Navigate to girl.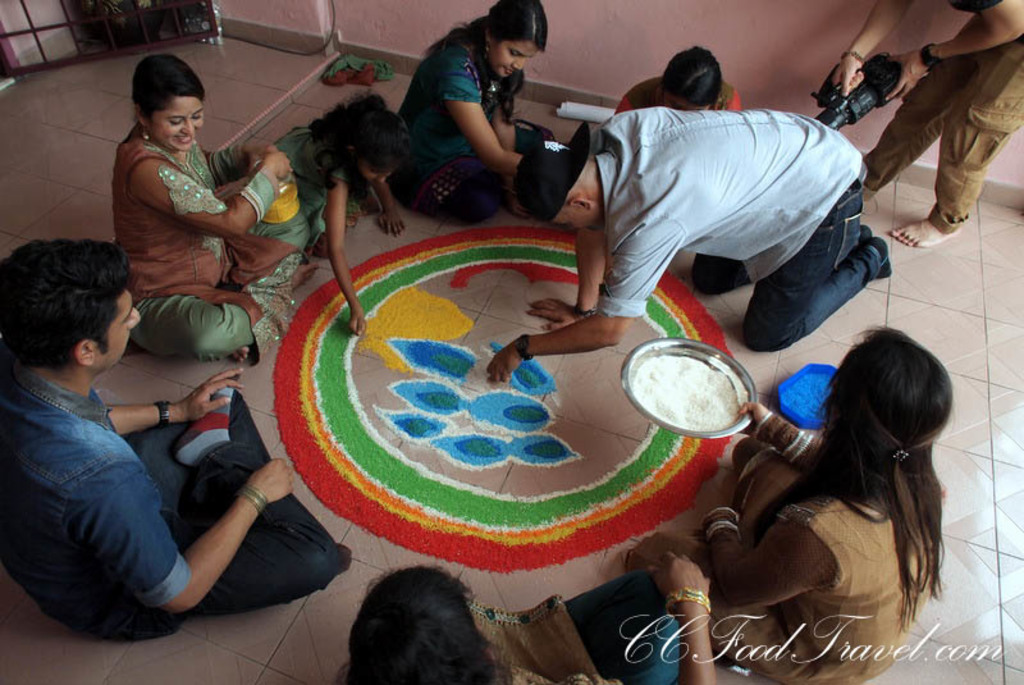
Navigation target: [left=266, top=92, right=408, bottom=335].
